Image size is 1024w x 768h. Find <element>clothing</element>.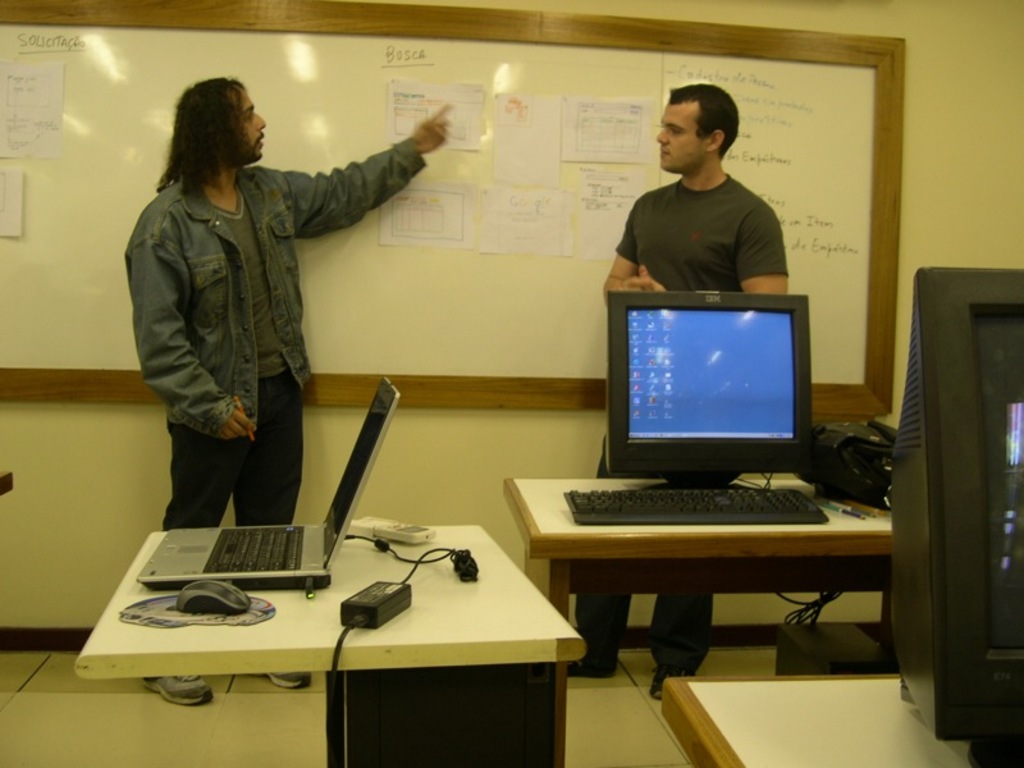
bbox=(577, 152, 783, 635).
